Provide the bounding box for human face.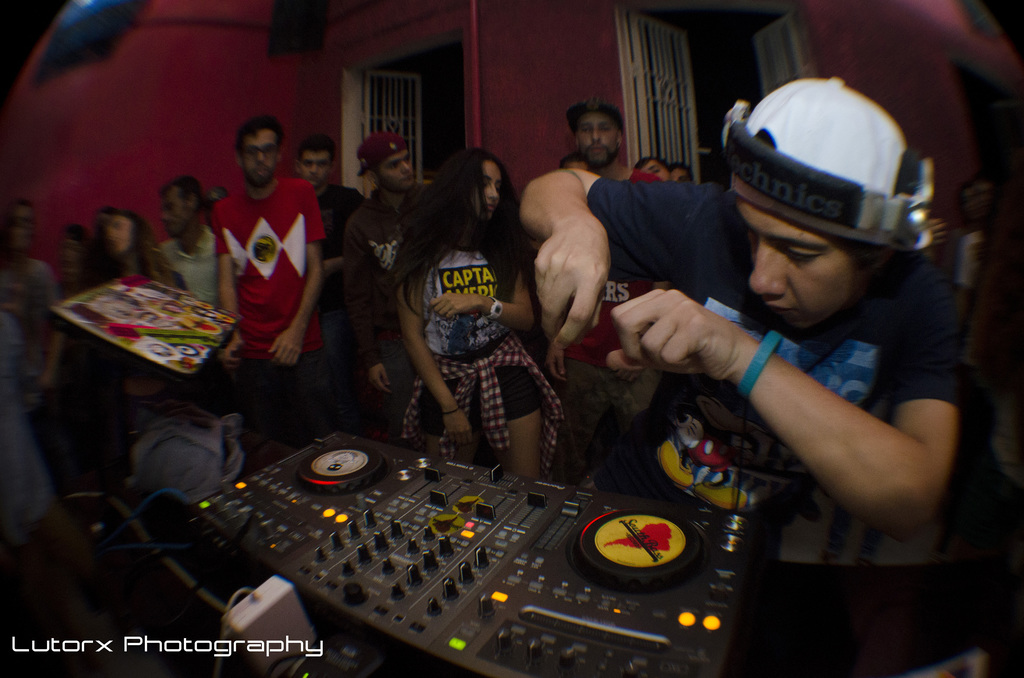
243 133 276 193.
